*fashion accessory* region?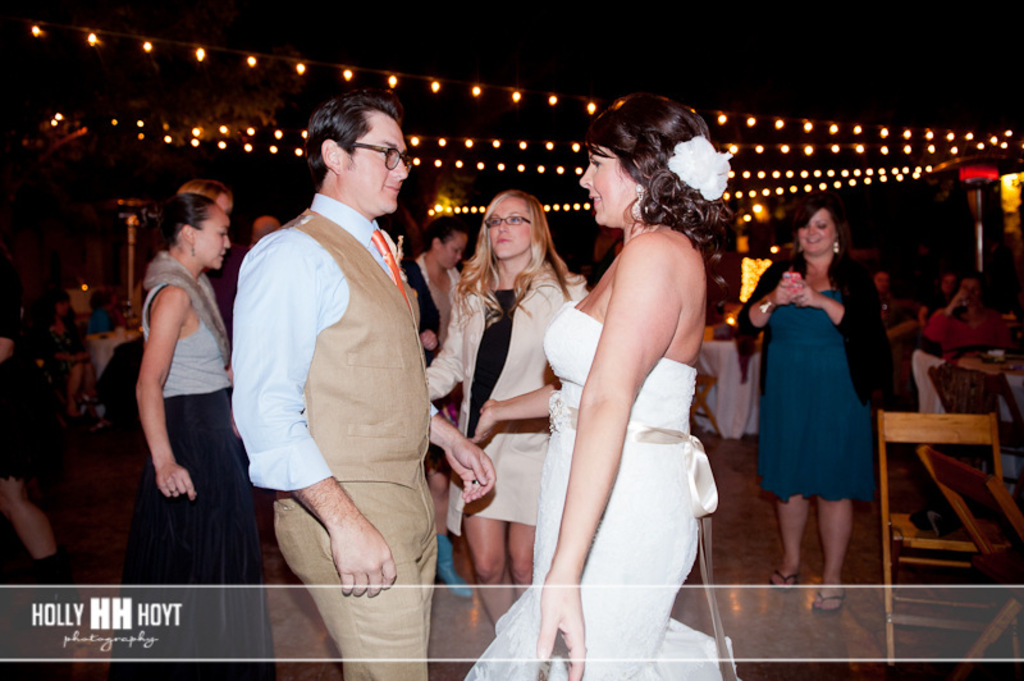
[x1=662, y1=131, x2=732, y2=204]
